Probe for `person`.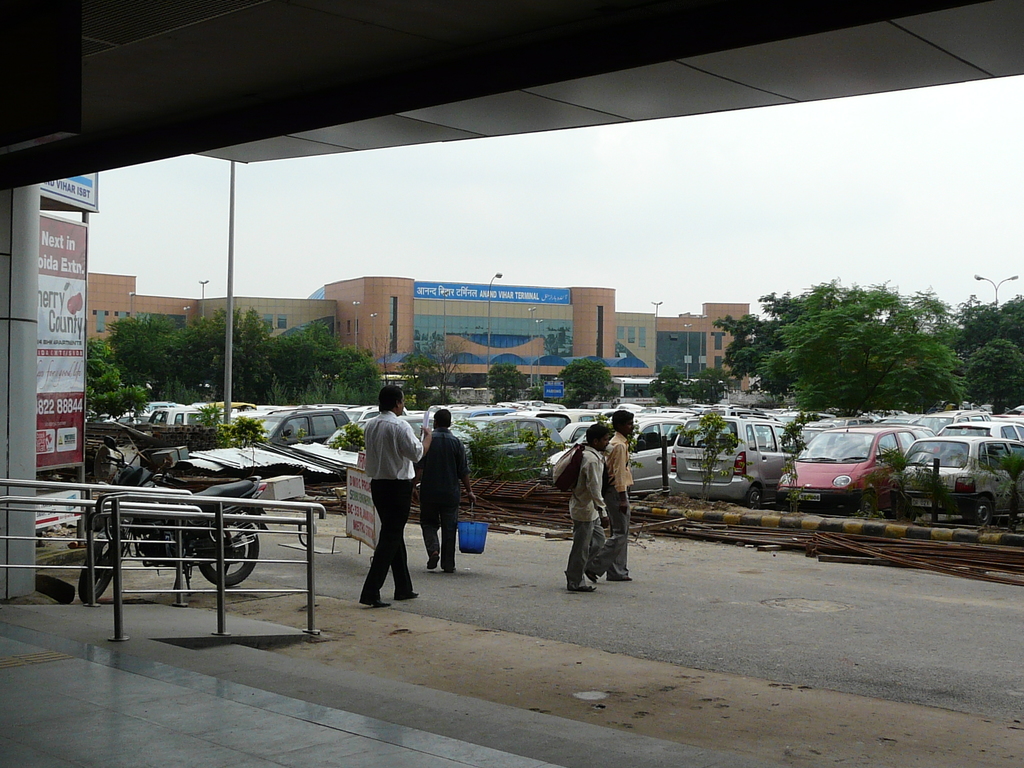
Probe result: box(411, 406, 476, 574).
